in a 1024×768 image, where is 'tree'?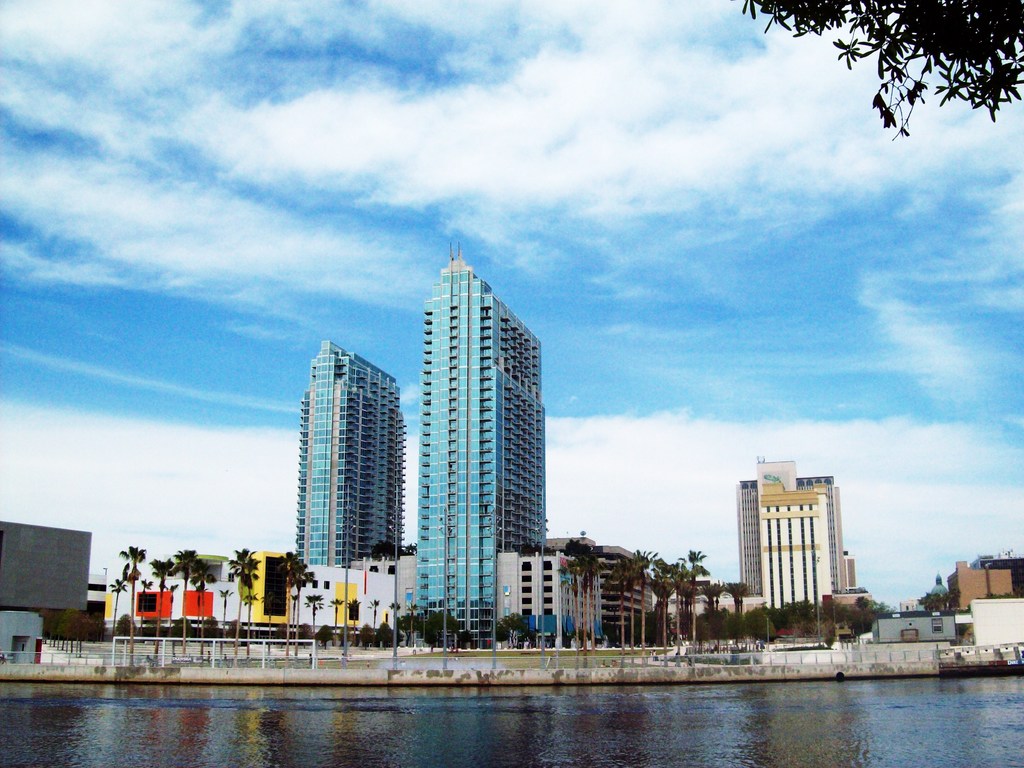
bbox=[148, 558, 175, 657].
